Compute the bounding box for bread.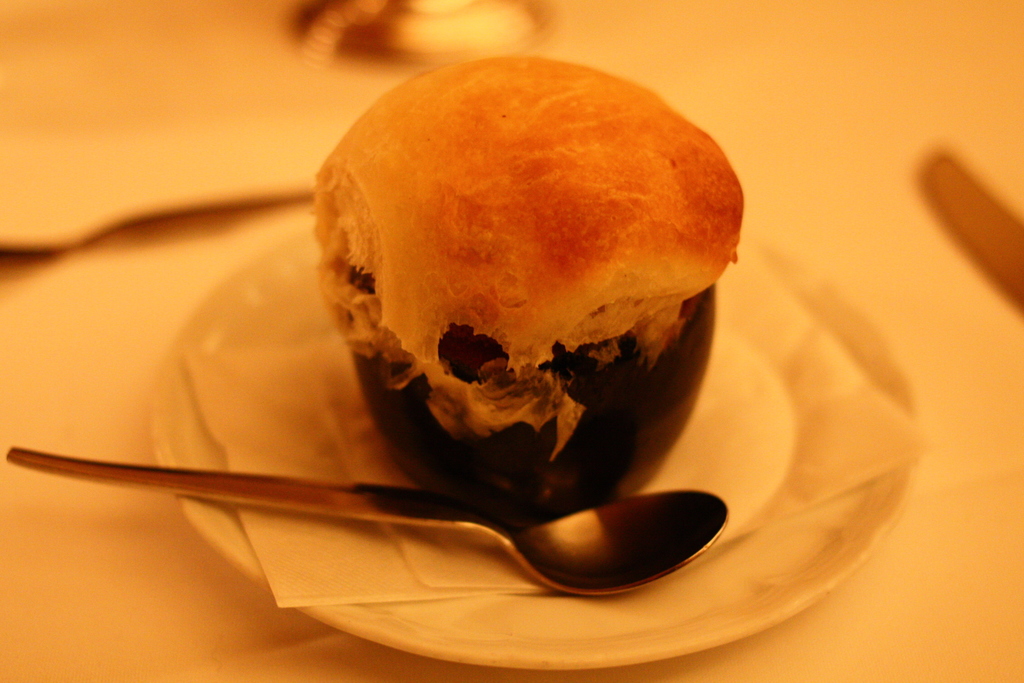
<region>305, 56, 746, 371</region>.
